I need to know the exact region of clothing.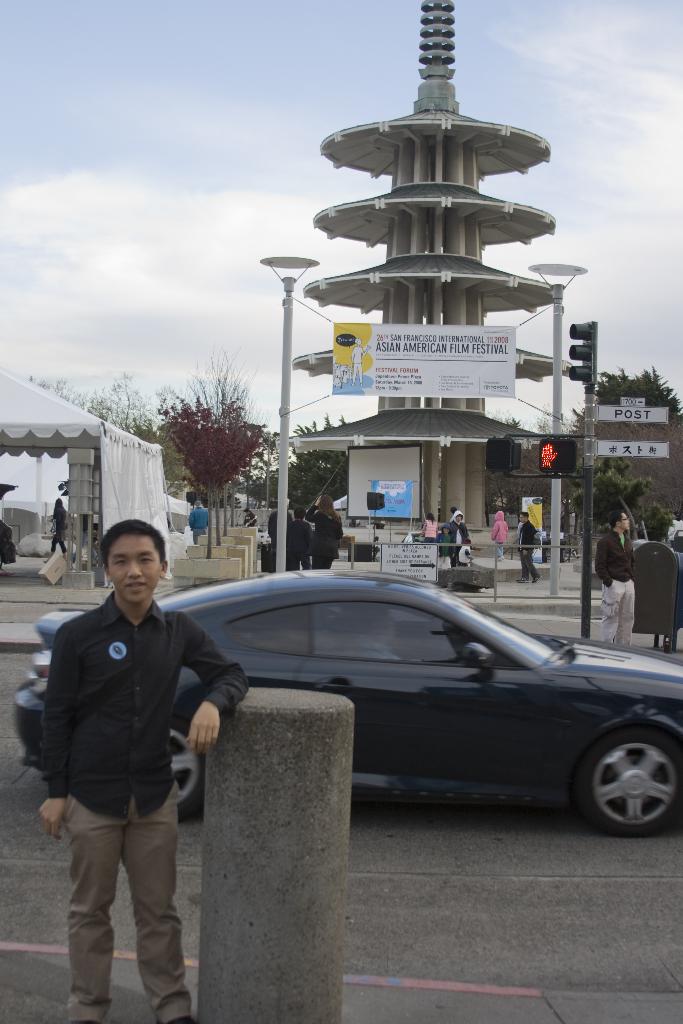
Region: pyautogui.locateOnScreen(190, 508, 207, 541).
